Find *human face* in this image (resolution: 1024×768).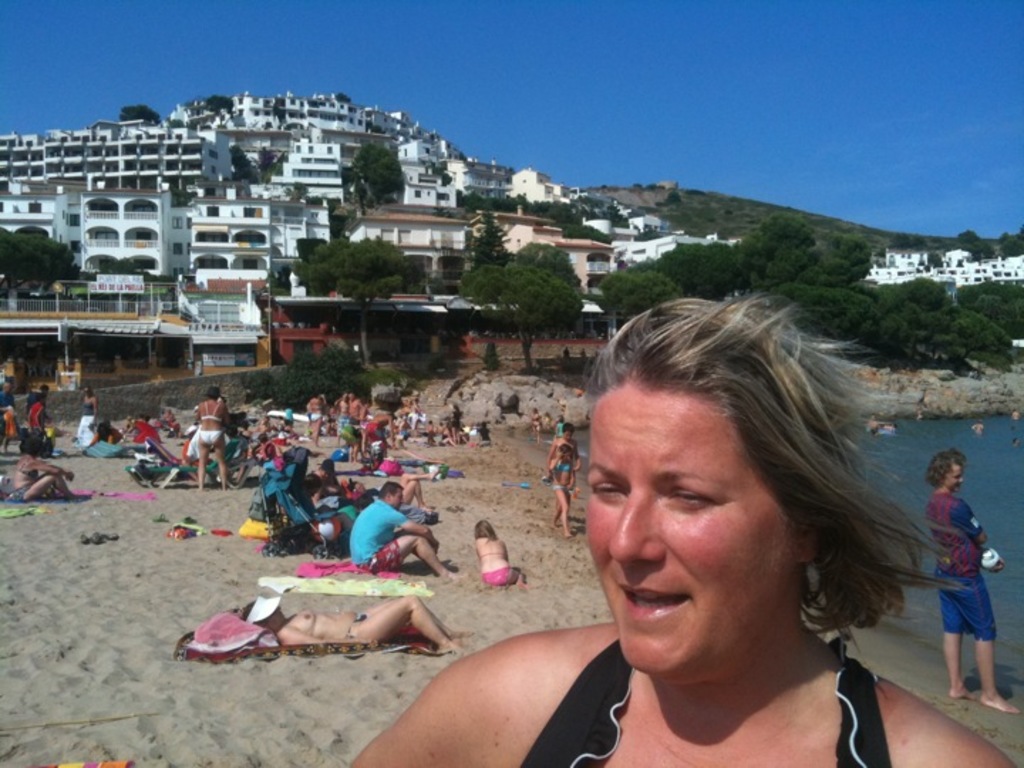
crop(951, 464, 964, 481).
